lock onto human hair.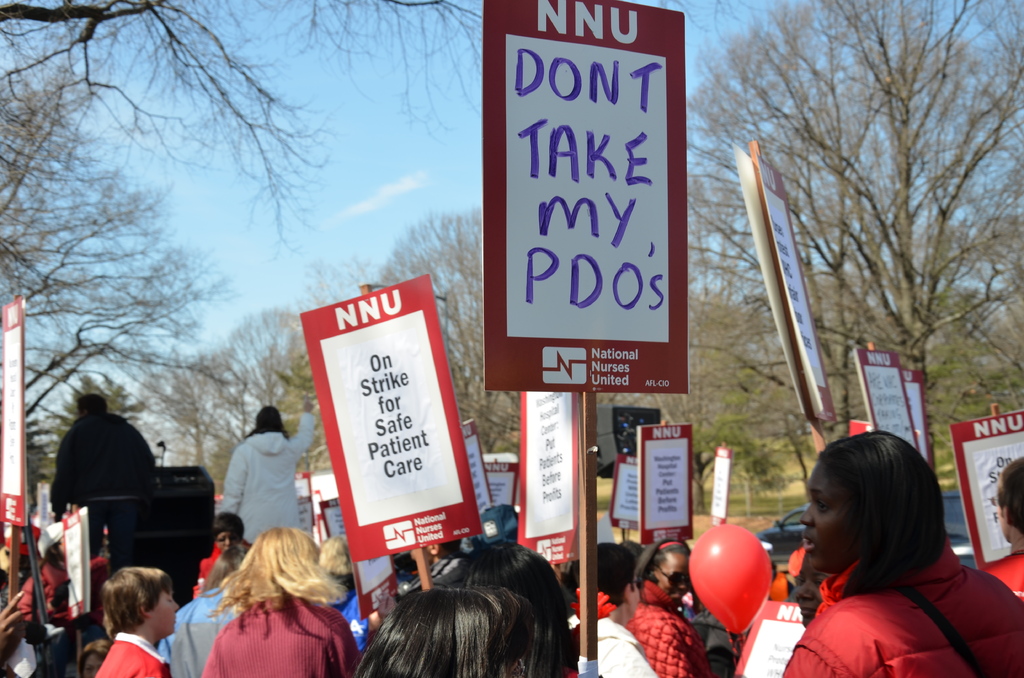
Locked: region(569, 540, 636, 605).
